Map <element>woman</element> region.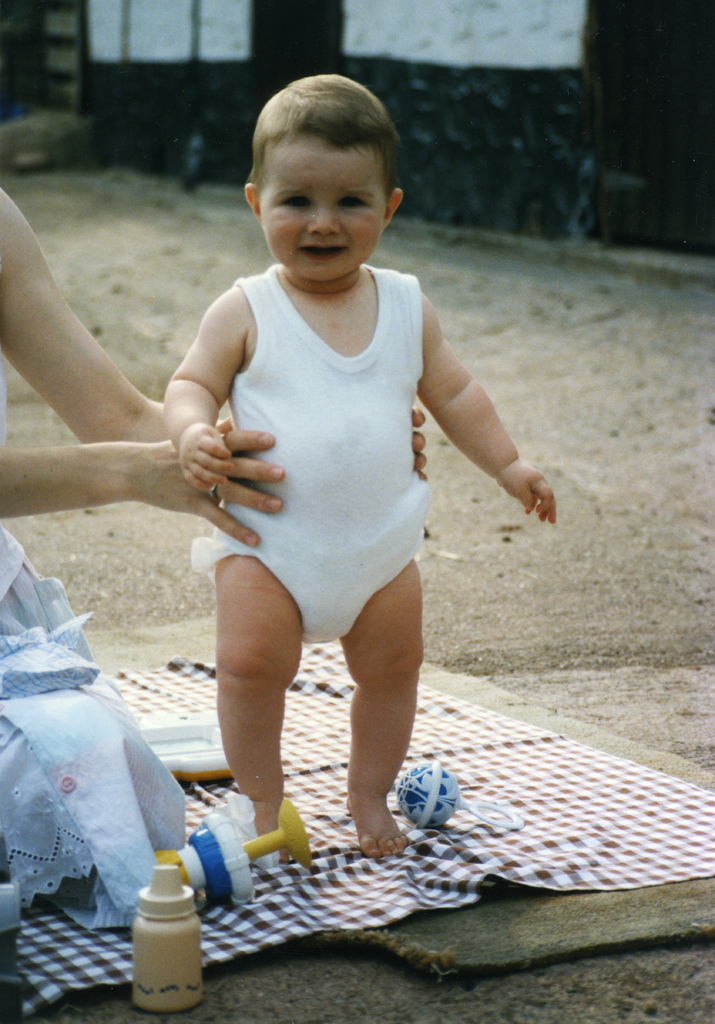
Mapped to (left=0, top=184, right=420, bottom=910).
